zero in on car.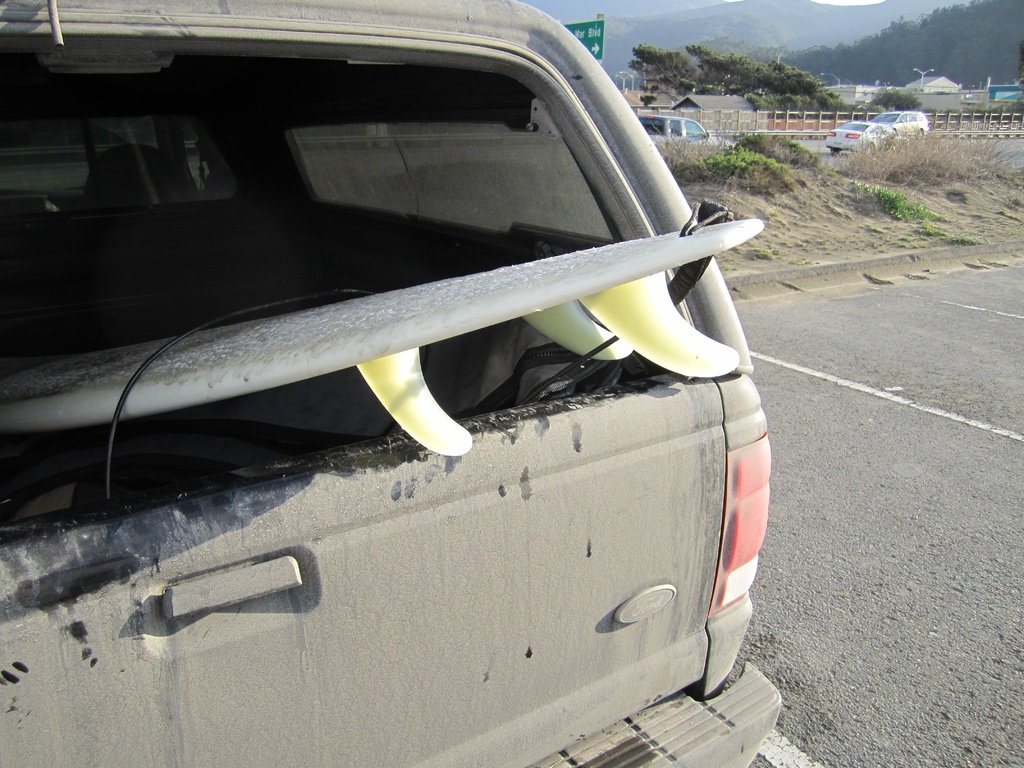
Zeroed in: 867:108:927:130.
